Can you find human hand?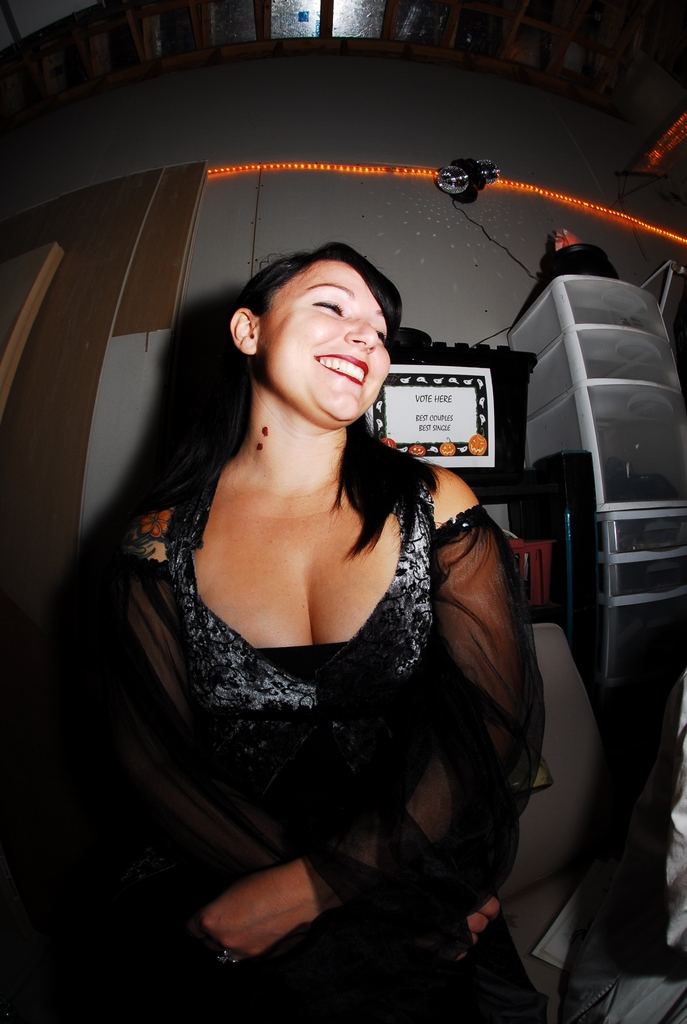
Yes, bounding box: 449 899 509 968.
